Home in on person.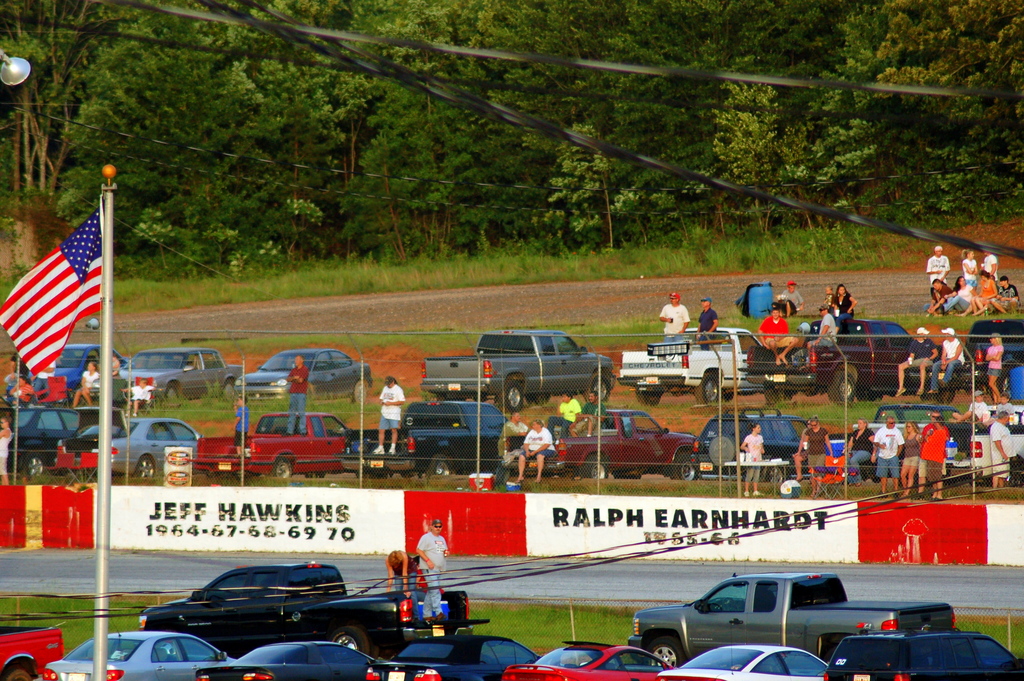
Homed in at Rect(122, 376, 157, 416).
